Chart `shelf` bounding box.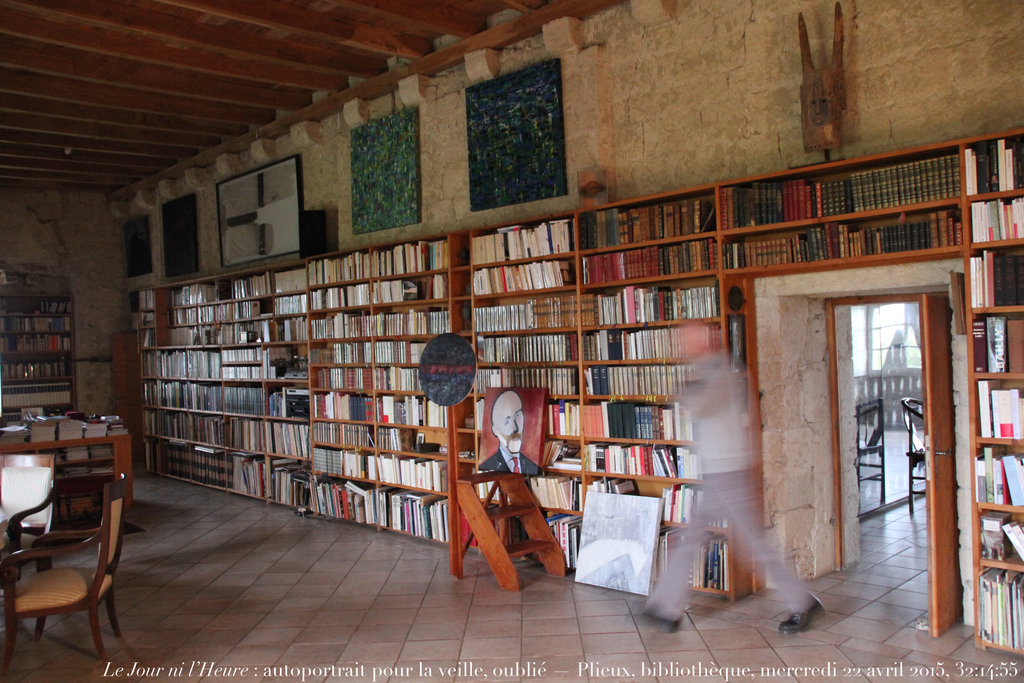
Charted: x1=2 y1=294 x2=76 y2=319.
